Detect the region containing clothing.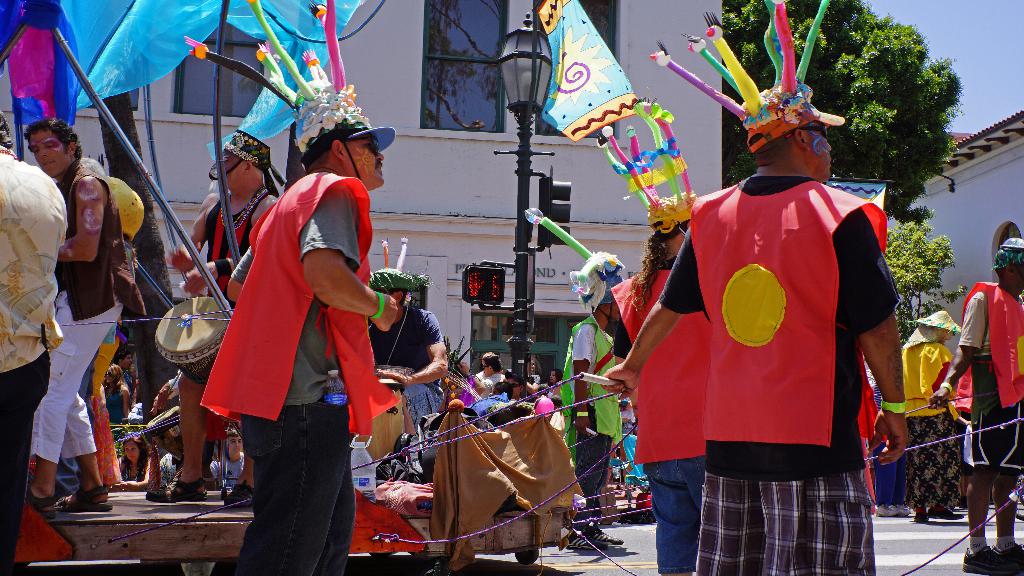
374,298,450,431.
